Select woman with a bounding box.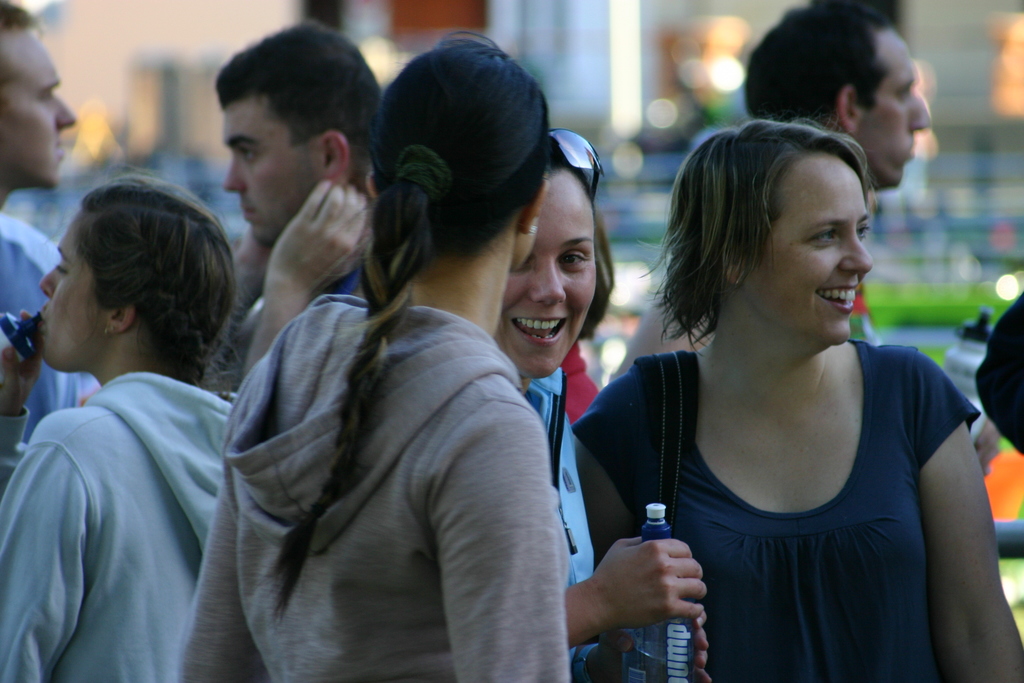
493:129:709:682.
